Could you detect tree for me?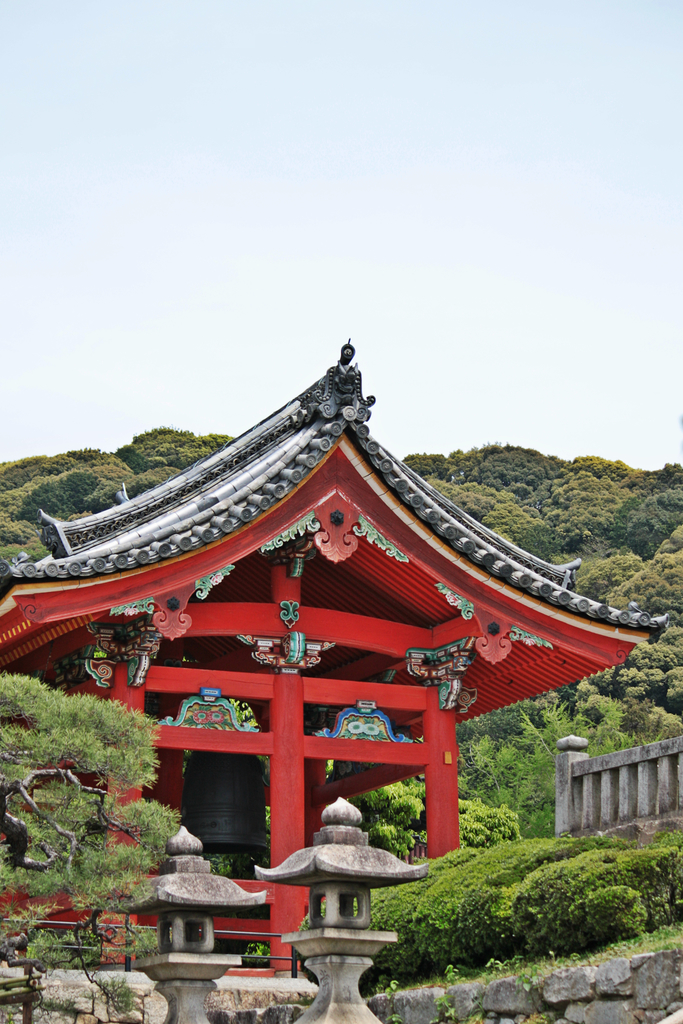
Detection result: x1=406 y1=445 x2=682 y2=849.
